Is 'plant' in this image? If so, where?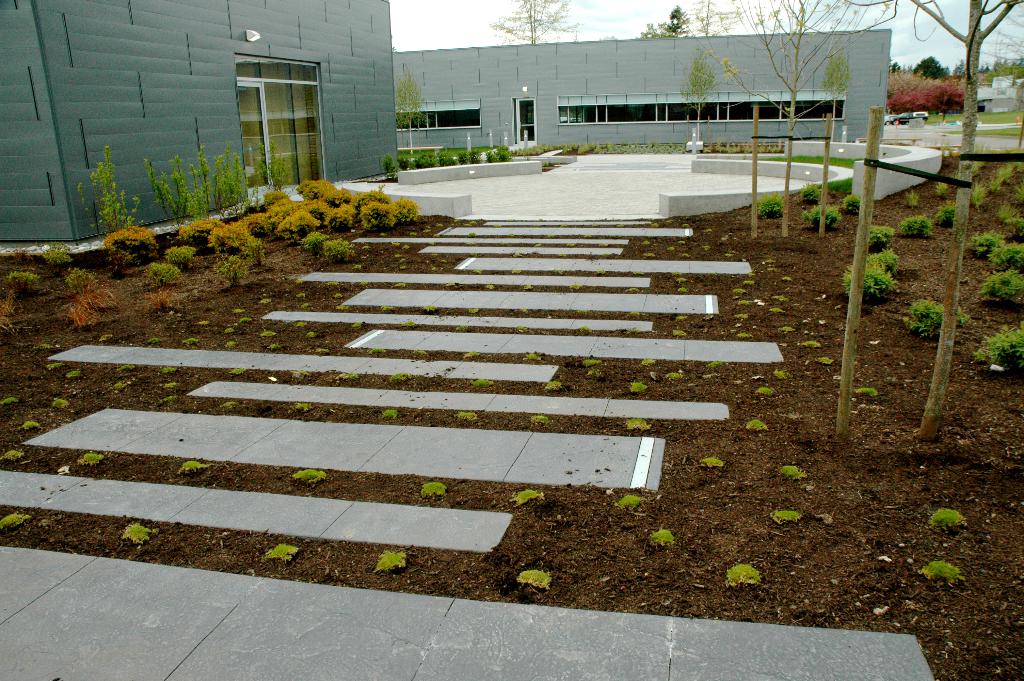
Yes, at rect(800, 187, 825, 201).
